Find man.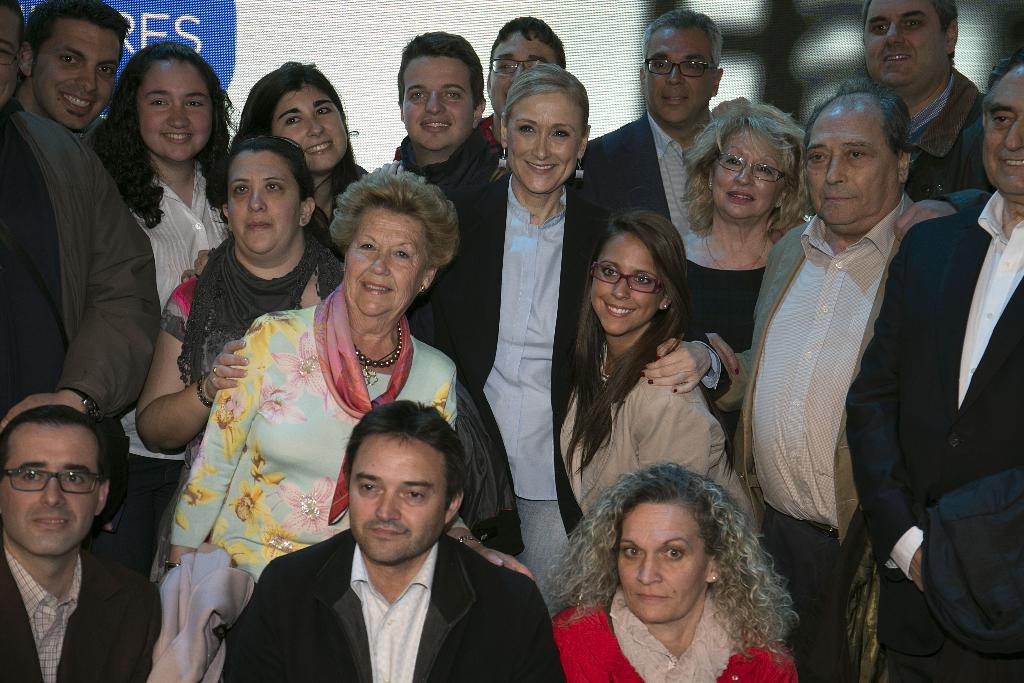
region(389, 31, 504, 204).
